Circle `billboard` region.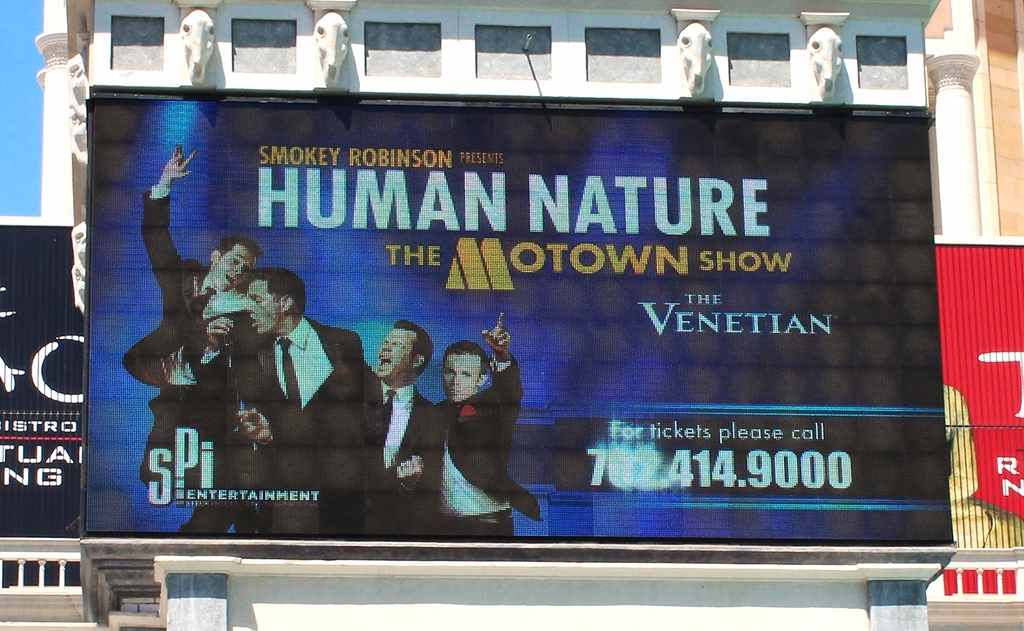
Region: {"left": 938, "top": 232, "right": 1023, "bottom": 549}.
